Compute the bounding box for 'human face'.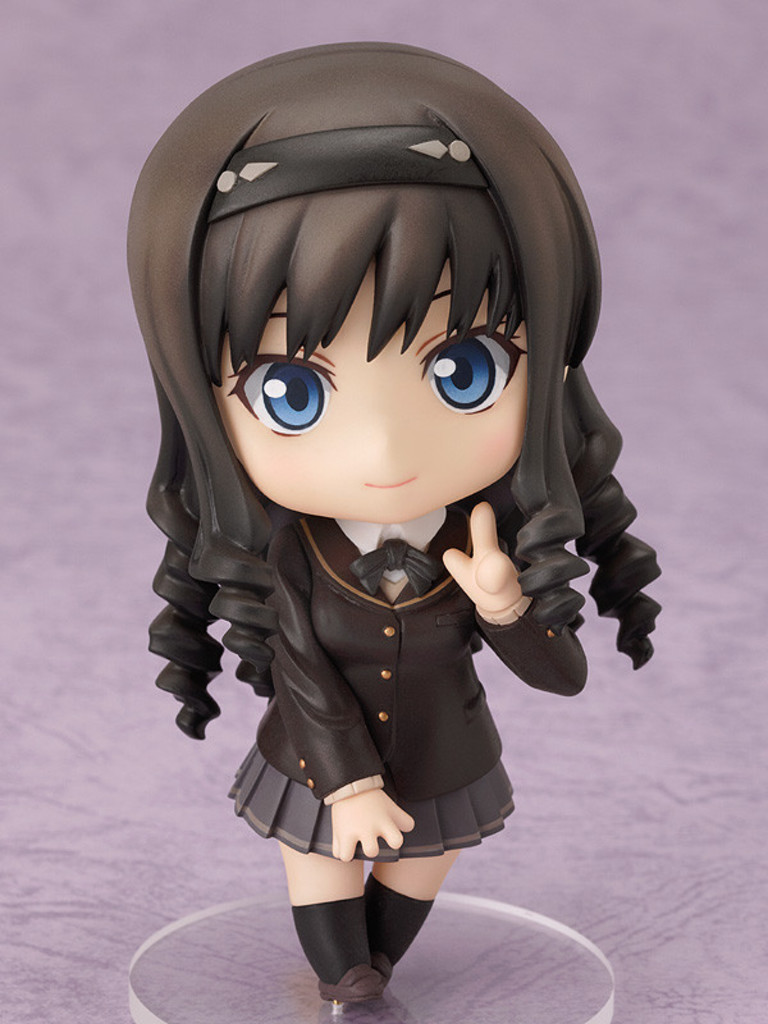
[211,241,532,526].
